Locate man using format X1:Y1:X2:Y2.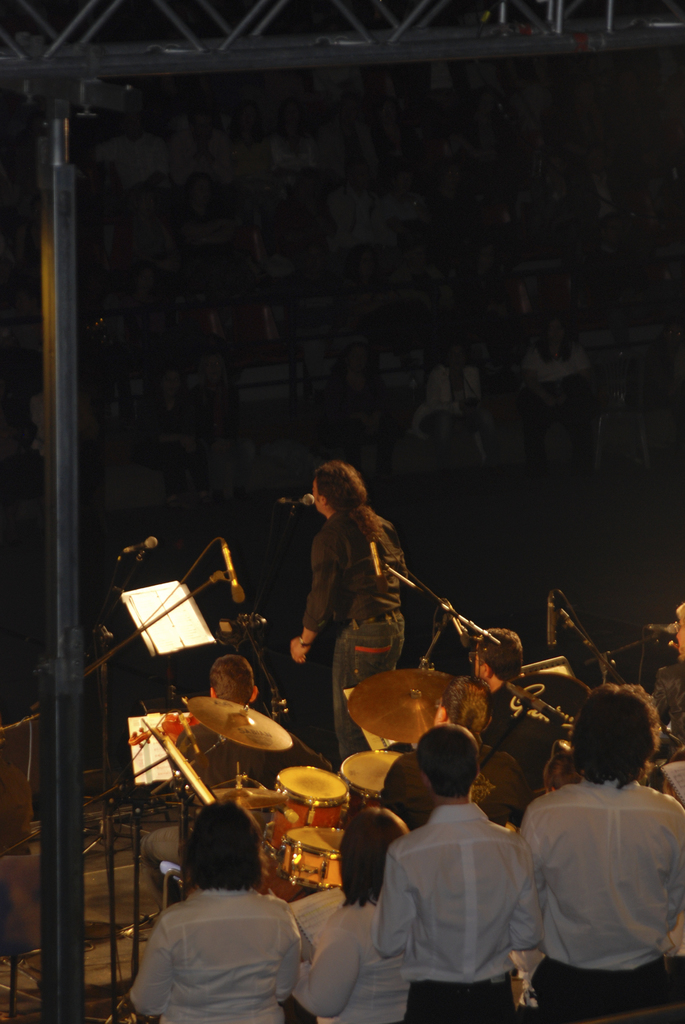
474:629:559:799.
